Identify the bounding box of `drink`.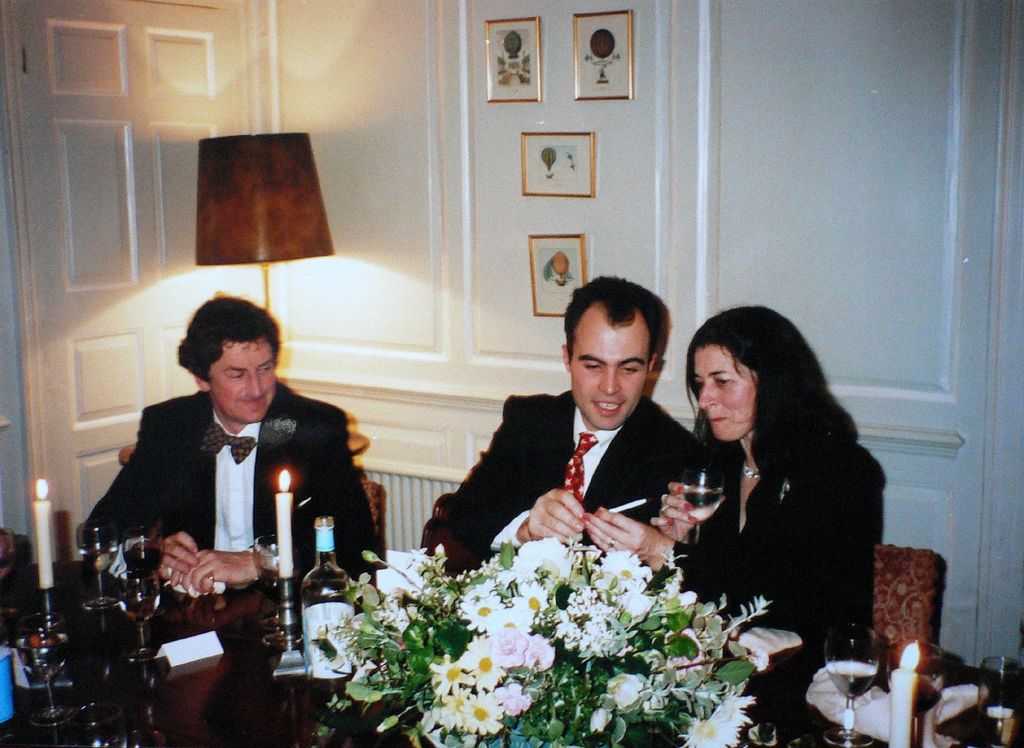
{"left": 118, "top": 595, "right": 162, "bottom": 620}.
